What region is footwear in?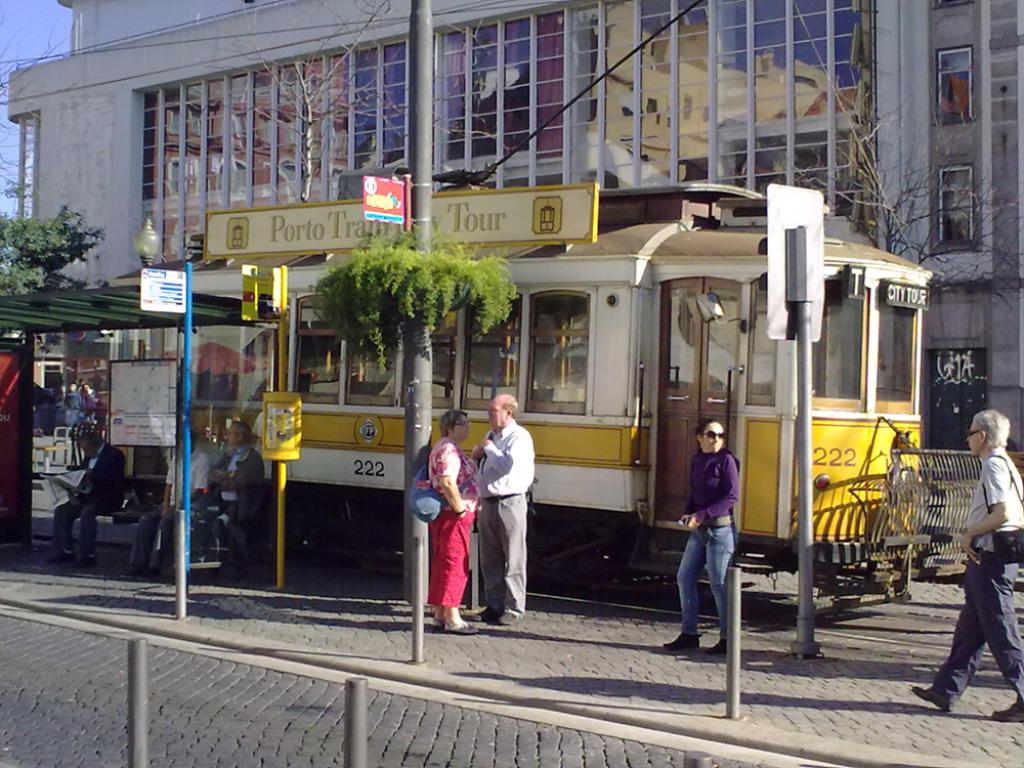
region(48, 544, 73, 563).
